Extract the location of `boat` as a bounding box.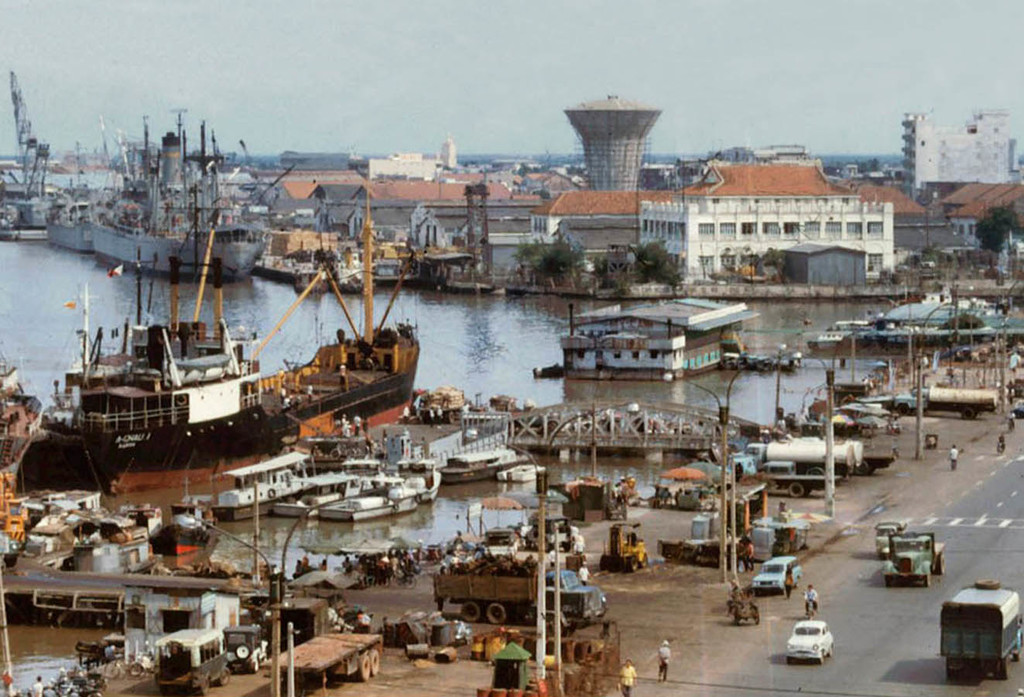
[x1=156, y1=518, x2=219, y2=557].
